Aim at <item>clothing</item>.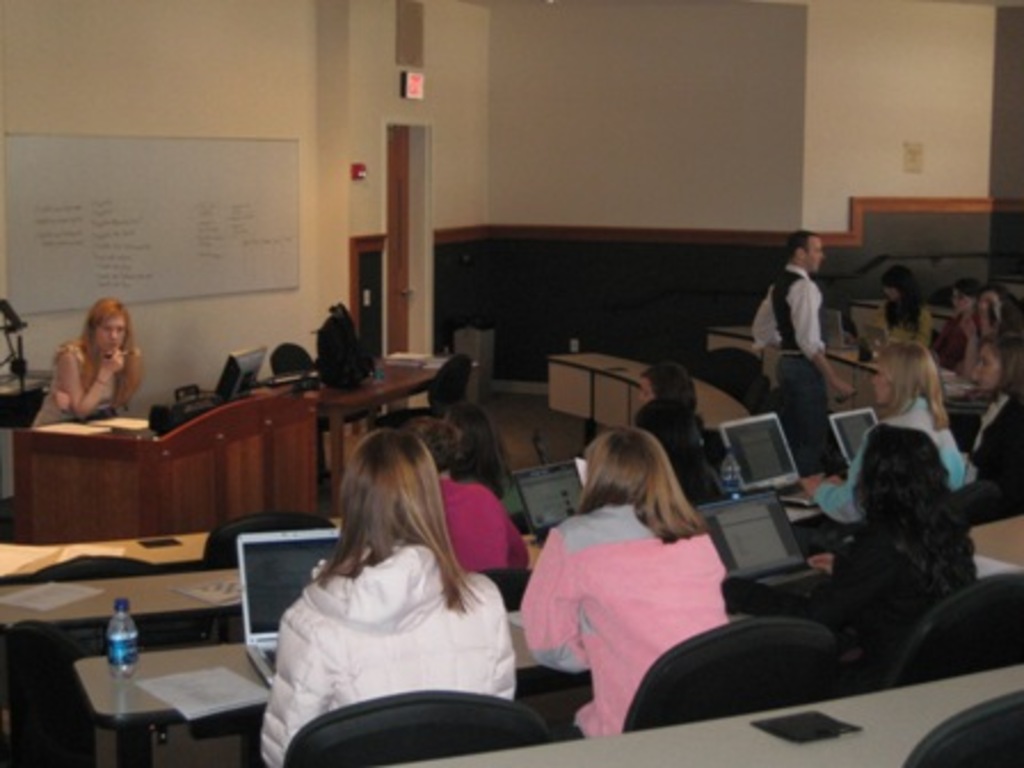
Aimed at Rect(809, 384, 974, 517).
